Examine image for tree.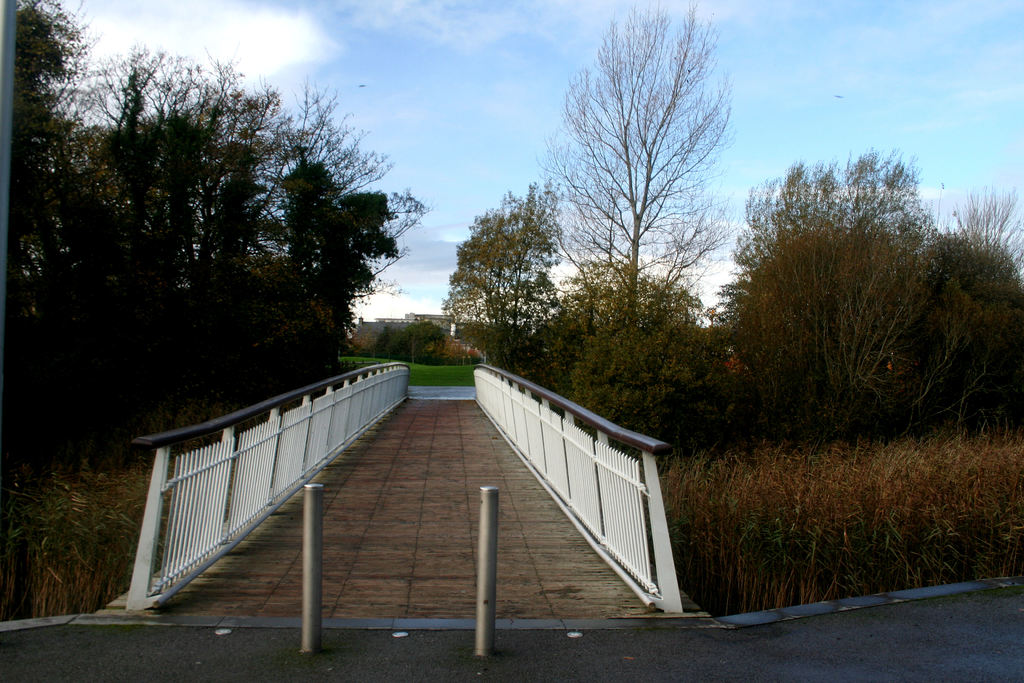
Examination result: detection(546, 258, 698, 364).
